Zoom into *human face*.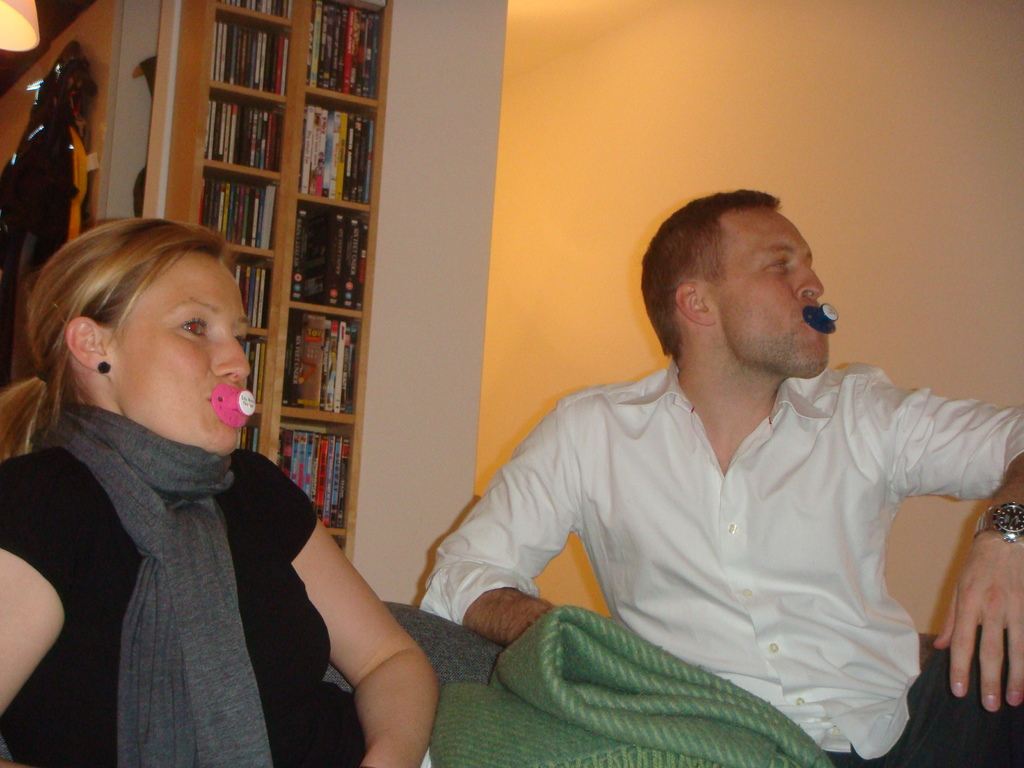
Zoom target: [left=115, top=250, right=253, bottom=452].
